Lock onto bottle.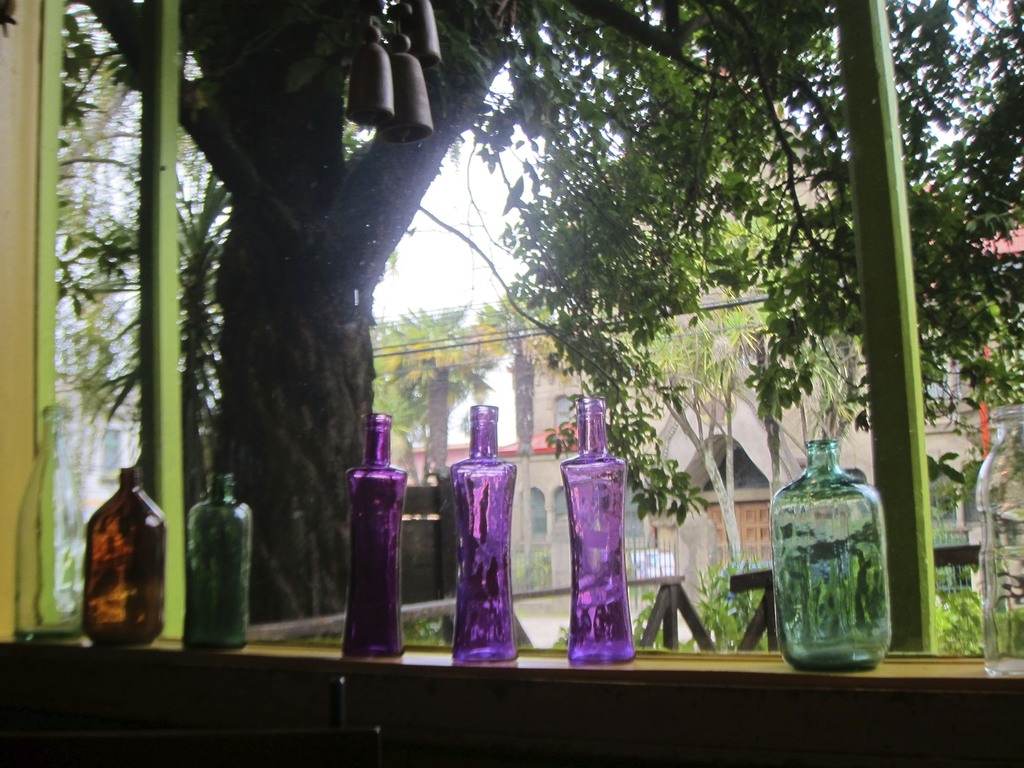
Locked: <box>561,395,637,666</box>.
